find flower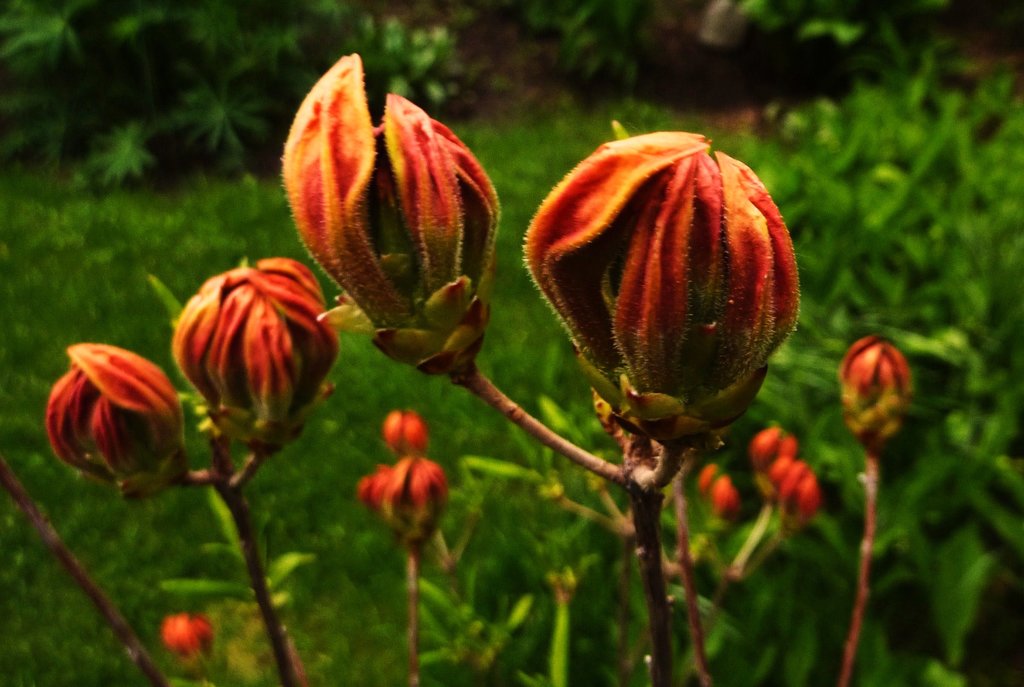
(left=542, top=120, right=831, bottom=469)
